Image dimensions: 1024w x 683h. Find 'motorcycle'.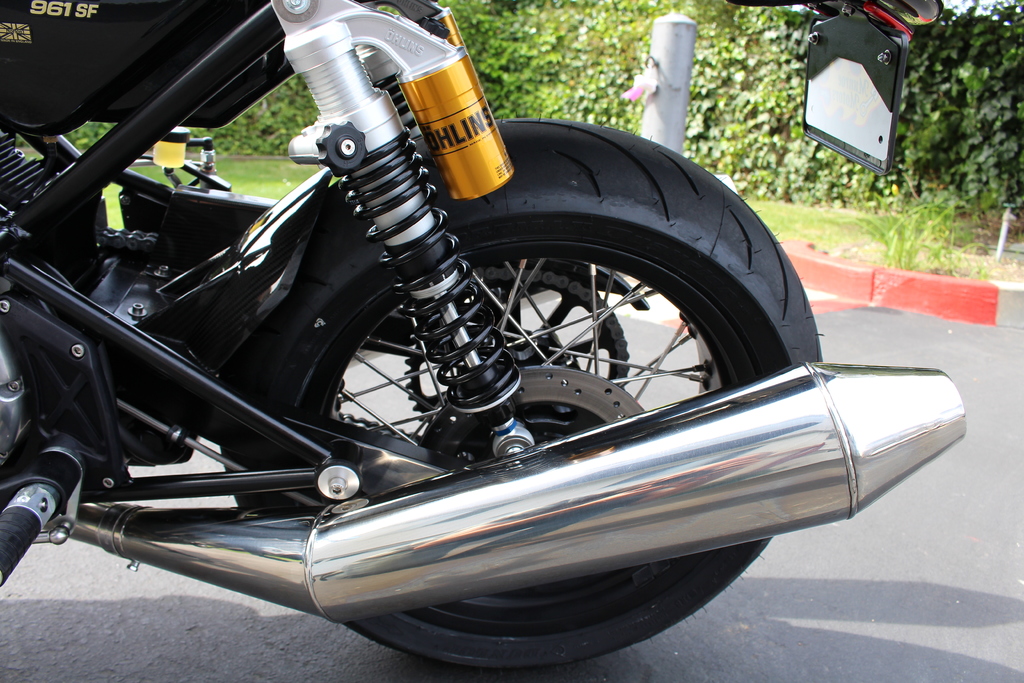
locate(0, 0, 891, 682).
